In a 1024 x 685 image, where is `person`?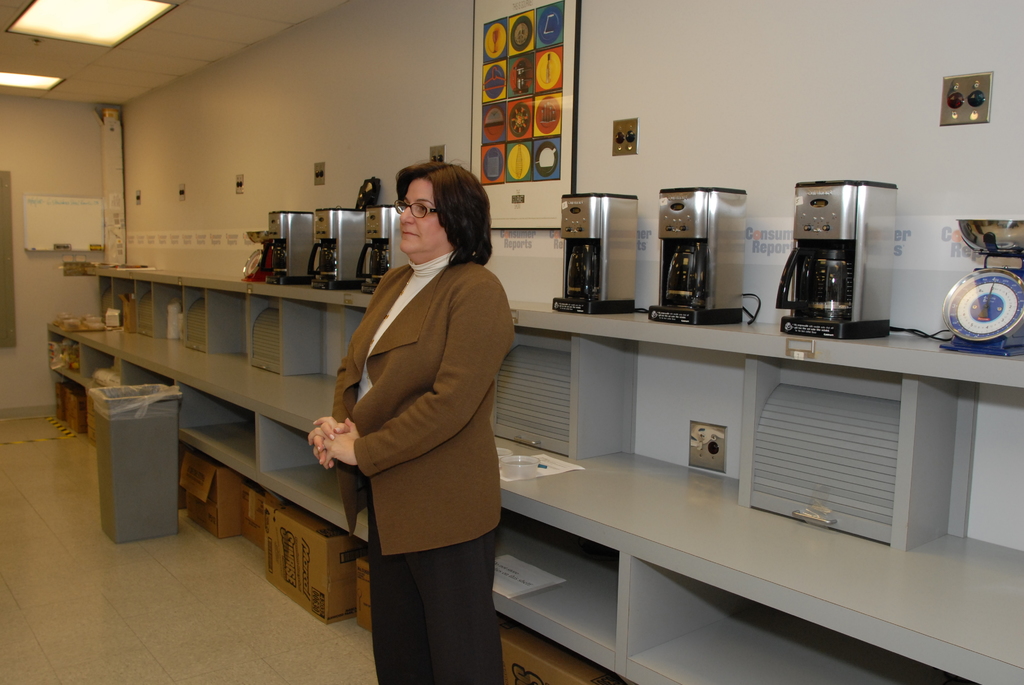
[x1=307, y1=161, x2=514, y2=684].
